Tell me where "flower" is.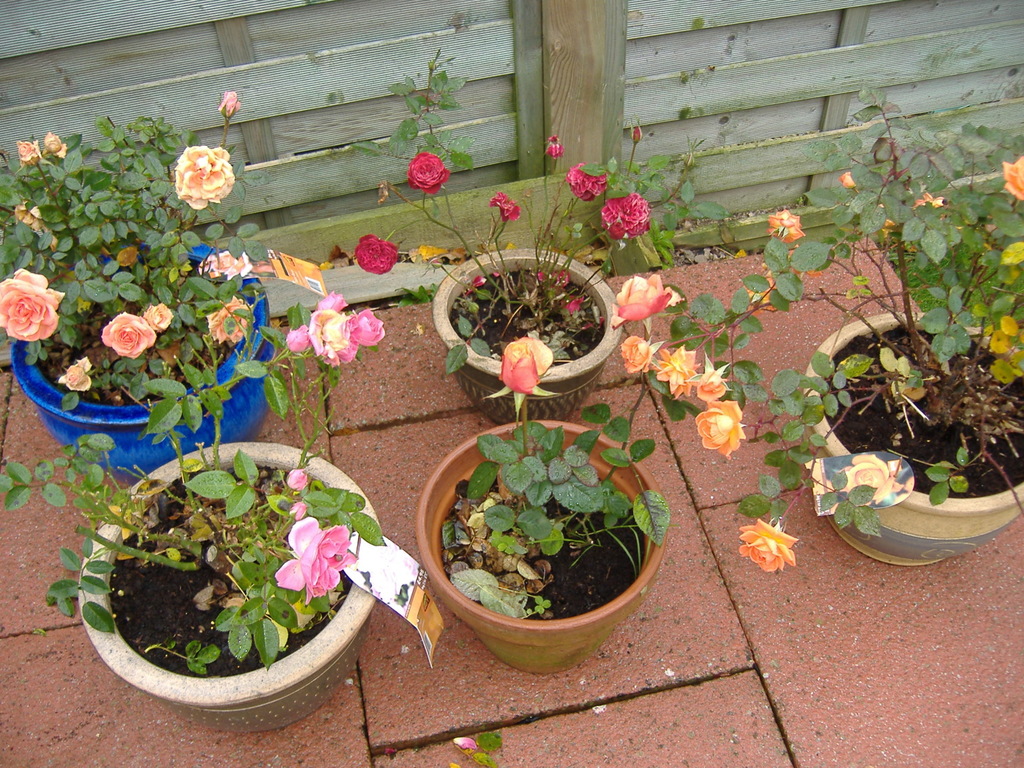
"flower" is at Rect(653, 341, 700, 394).
